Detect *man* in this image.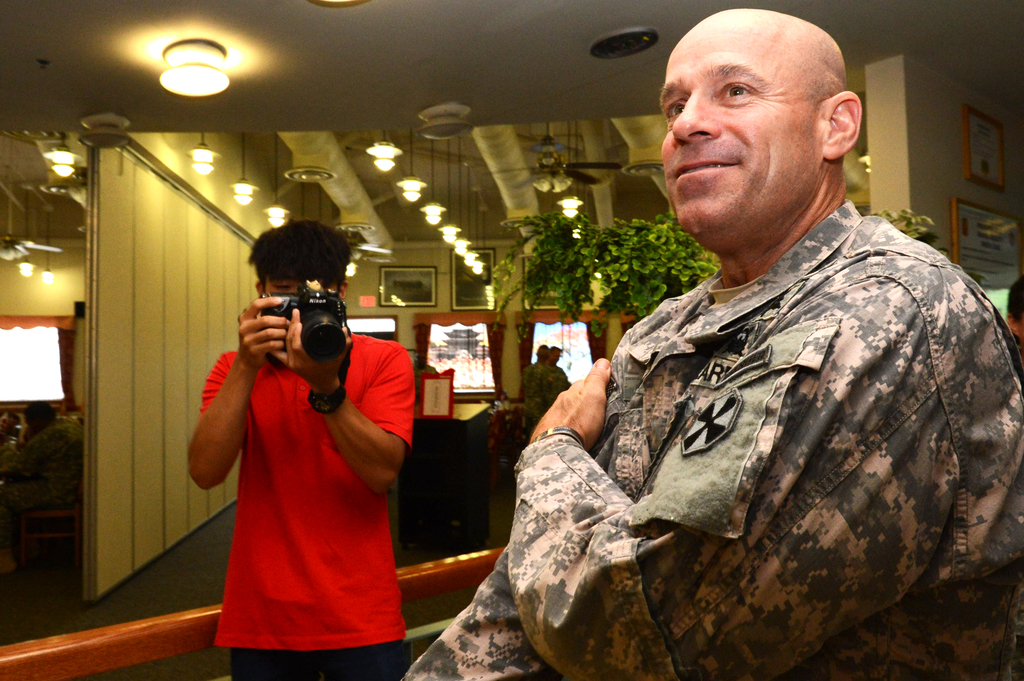
Detection: [x1=515, y1=337, x2=574, y2=412].
